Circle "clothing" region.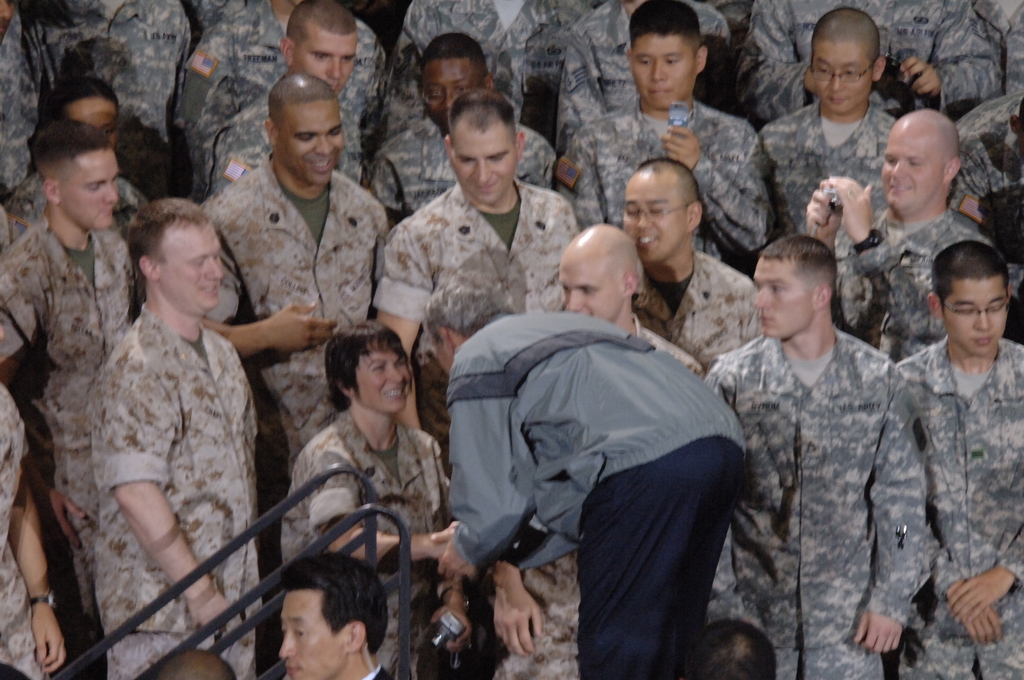
Region: rect(724, 0, 1000, 129).
